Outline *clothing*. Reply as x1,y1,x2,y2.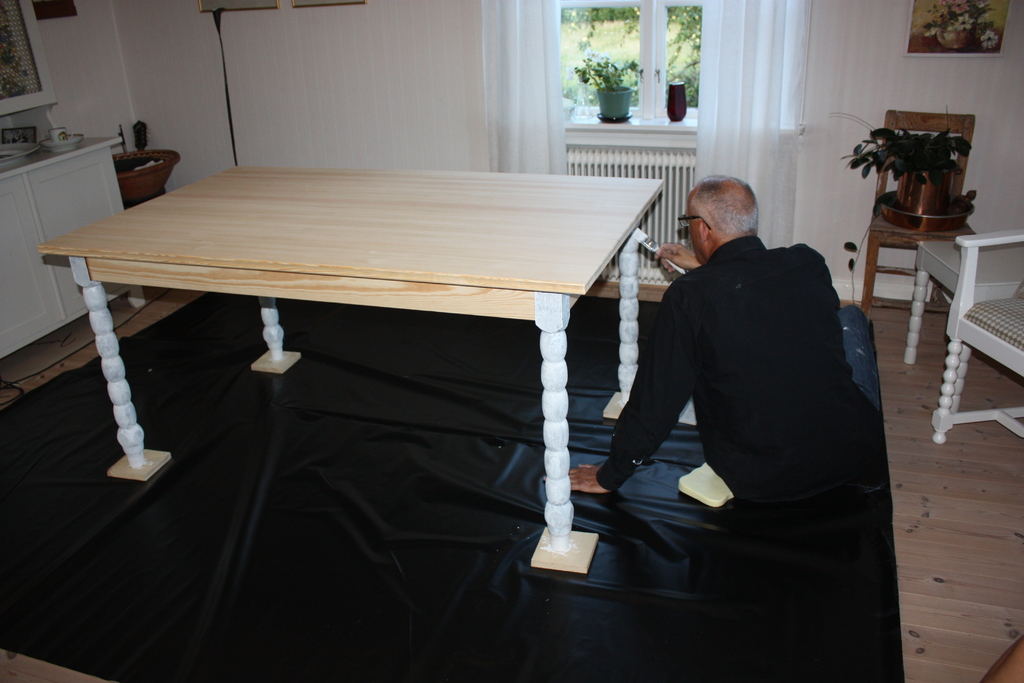
595,234,890,508.
